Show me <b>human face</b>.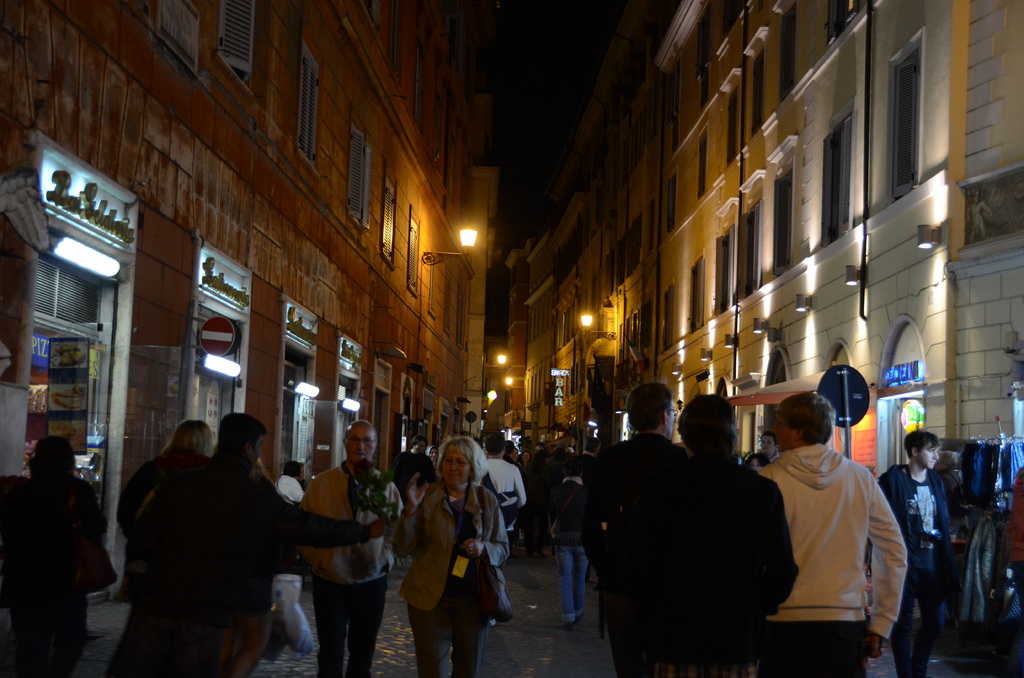
<b>human face</b> is here: x1=916 y1=433 x2=941 y2=469.
